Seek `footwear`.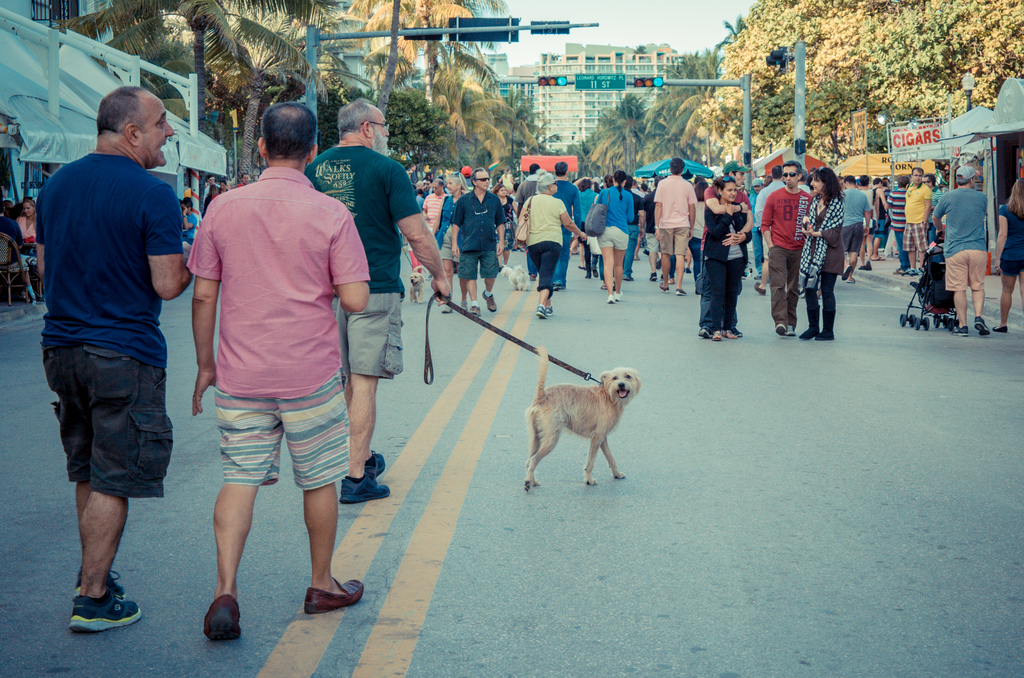
662/284/669/294.
